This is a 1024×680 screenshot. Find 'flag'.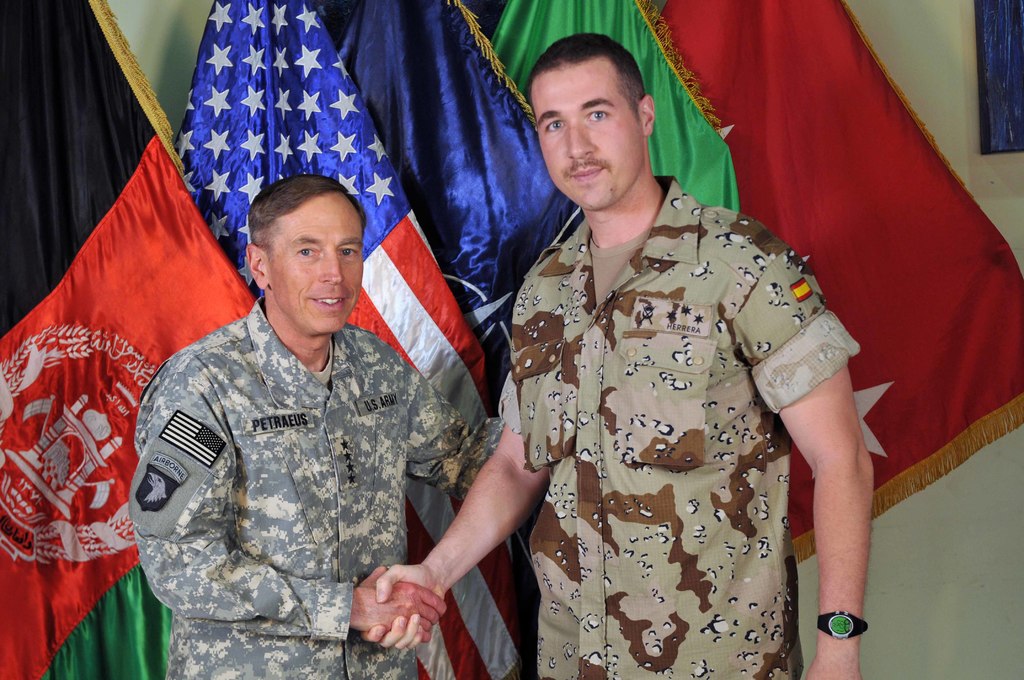
Bounding box: <region>168, 0, 546, 679</region>.
